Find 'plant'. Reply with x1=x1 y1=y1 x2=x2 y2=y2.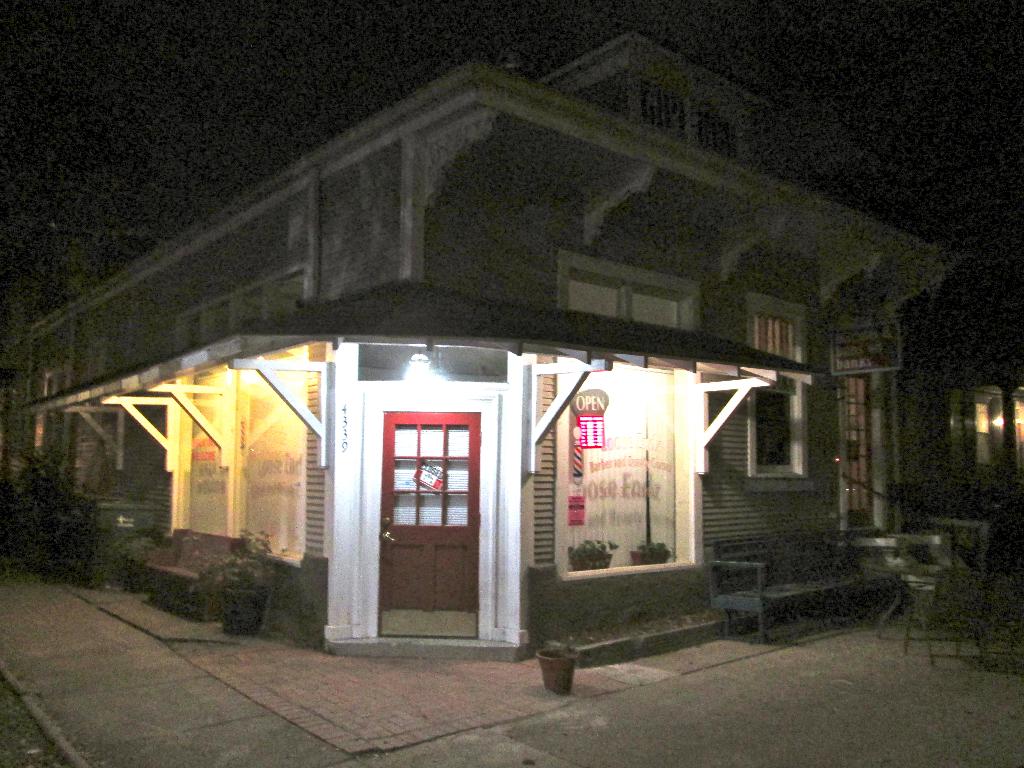
x1=570 y1=540 x2=623 y2=566.
